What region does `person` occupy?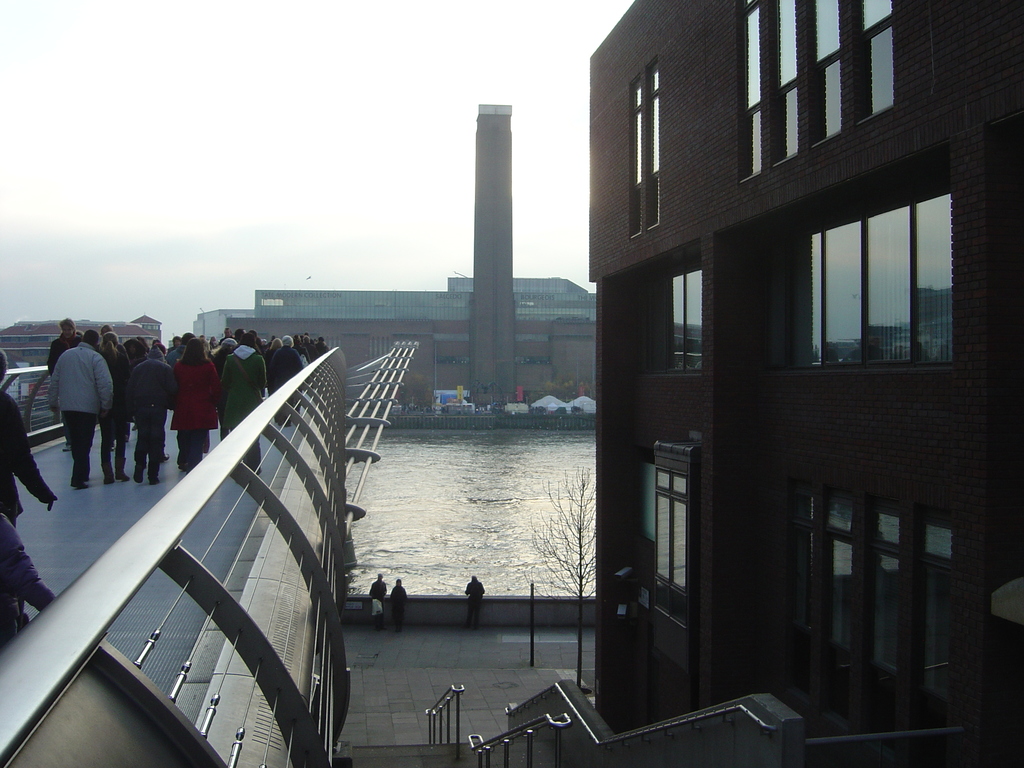
Rect(0, 342, 44, 531).
